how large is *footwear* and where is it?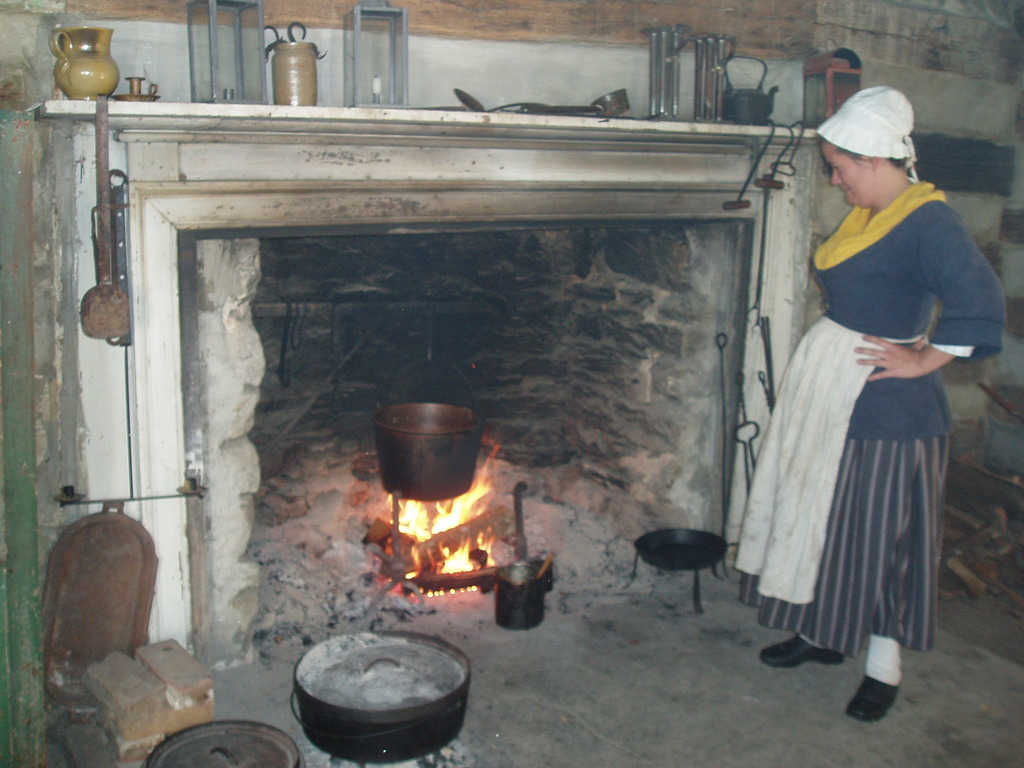
Bounding box: detection(763, 630, 844, 662).
